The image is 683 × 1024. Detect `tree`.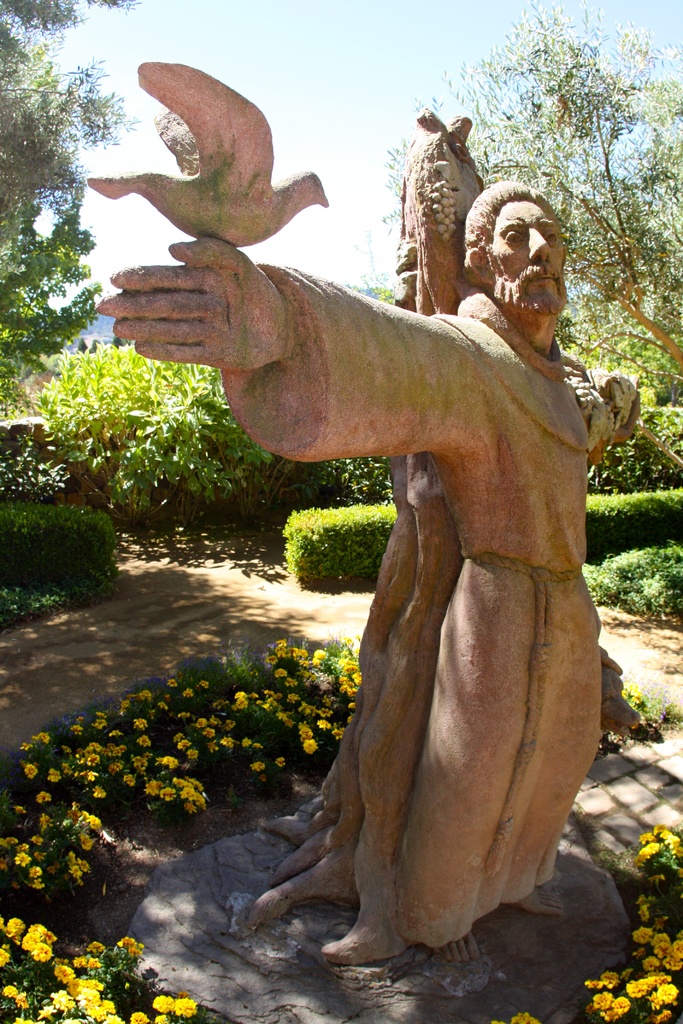
Detection: [5,68,104,383].
